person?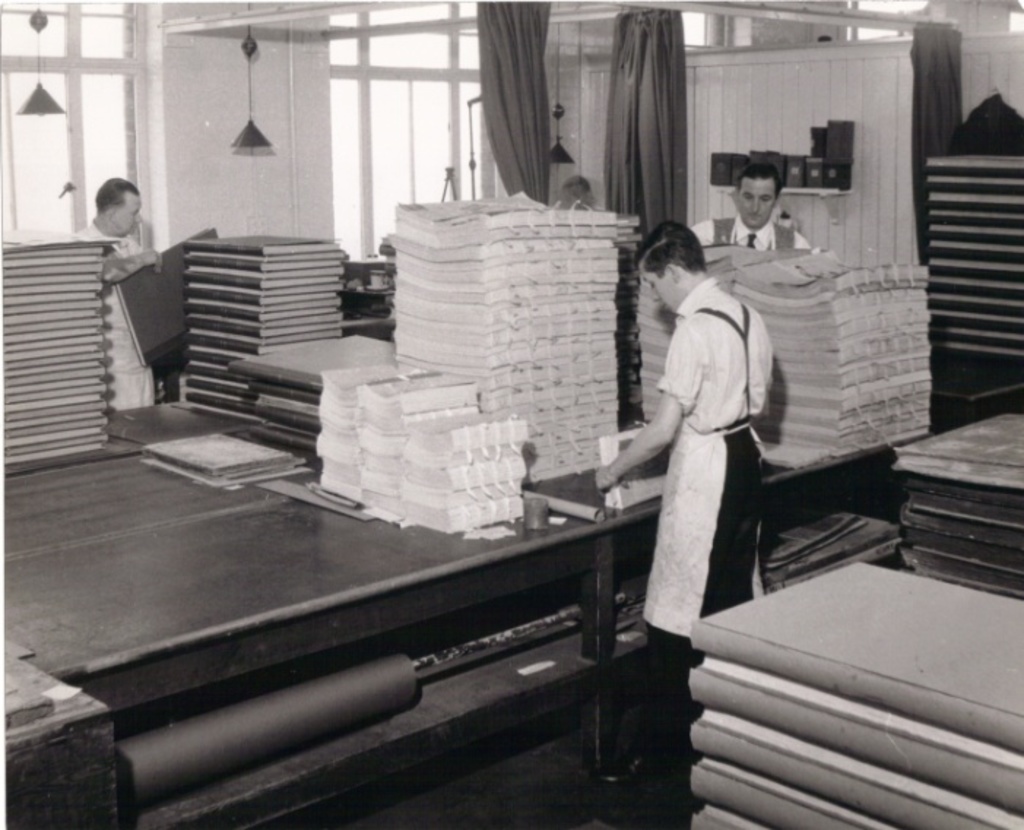
[left=73, top=177, right=158, bottom=414]
